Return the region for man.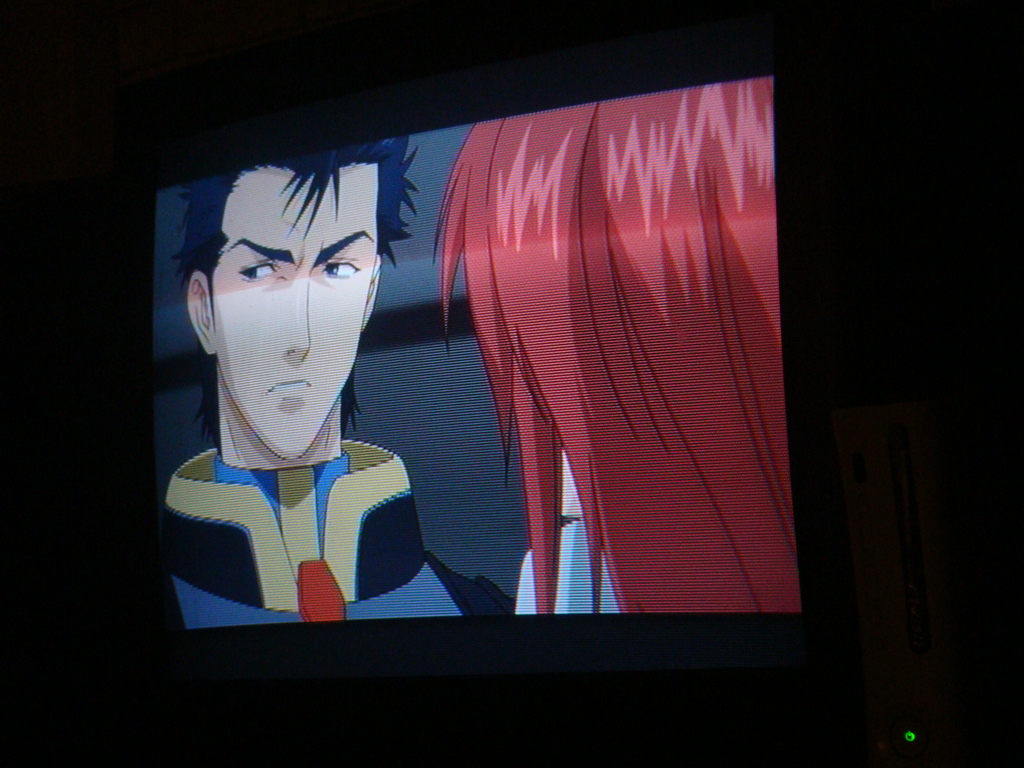
box=[135, 184, 490, 645].
